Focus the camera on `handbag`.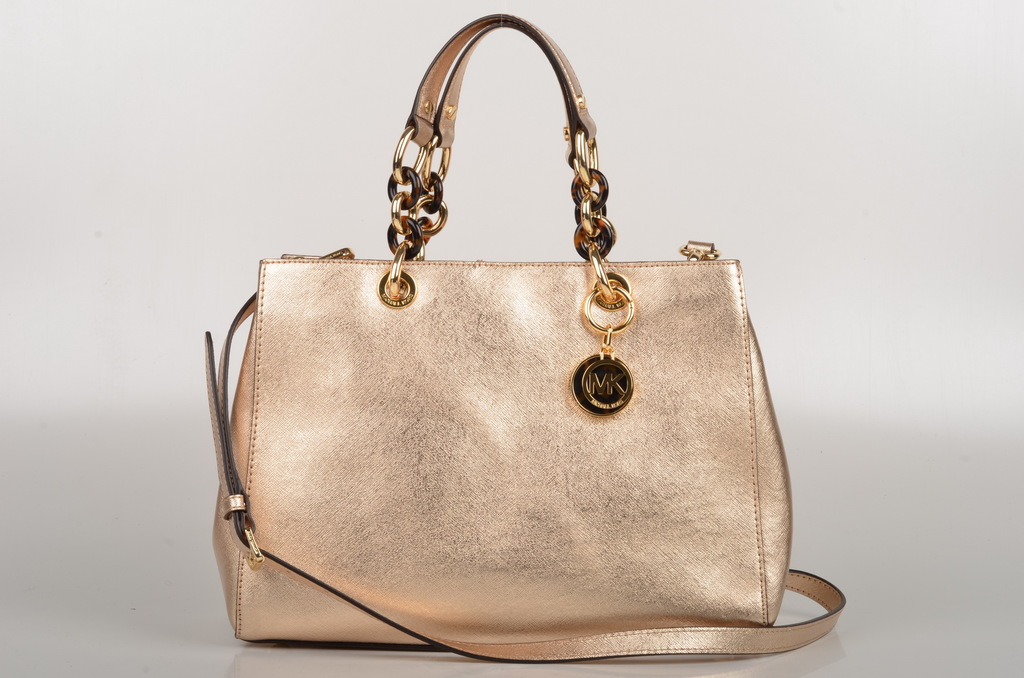
Focus region: x1=202, y1=10, x2=847, y2=666.
